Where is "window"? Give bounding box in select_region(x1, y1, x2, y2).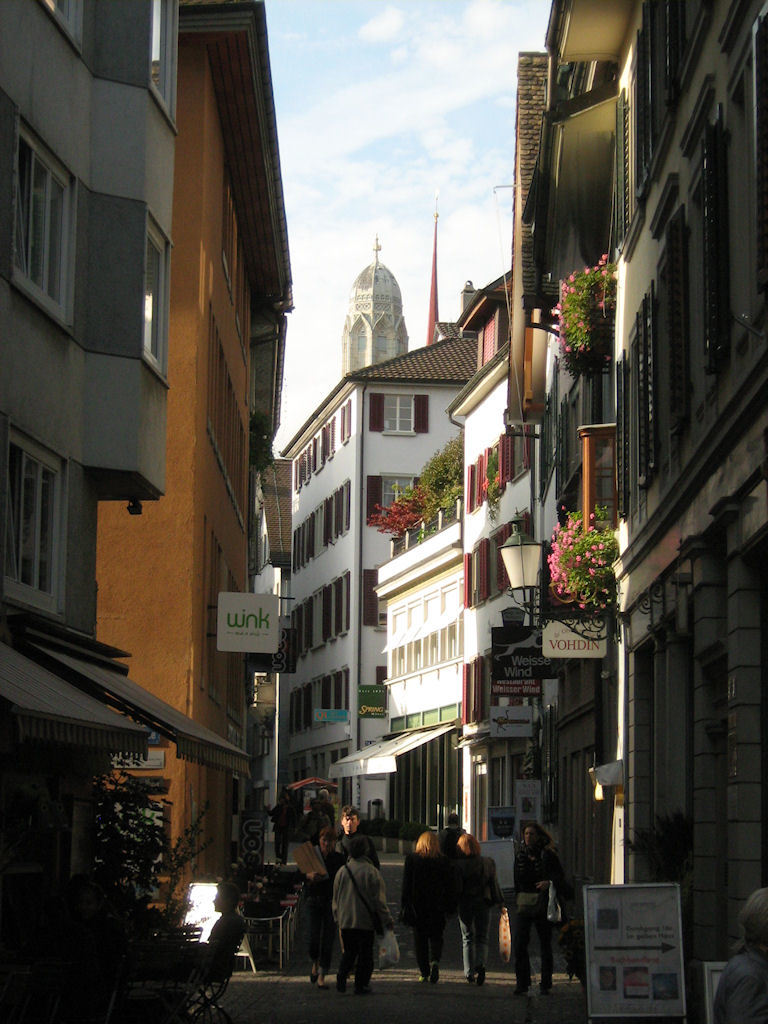
select_region(0, 86, 81, 327).
